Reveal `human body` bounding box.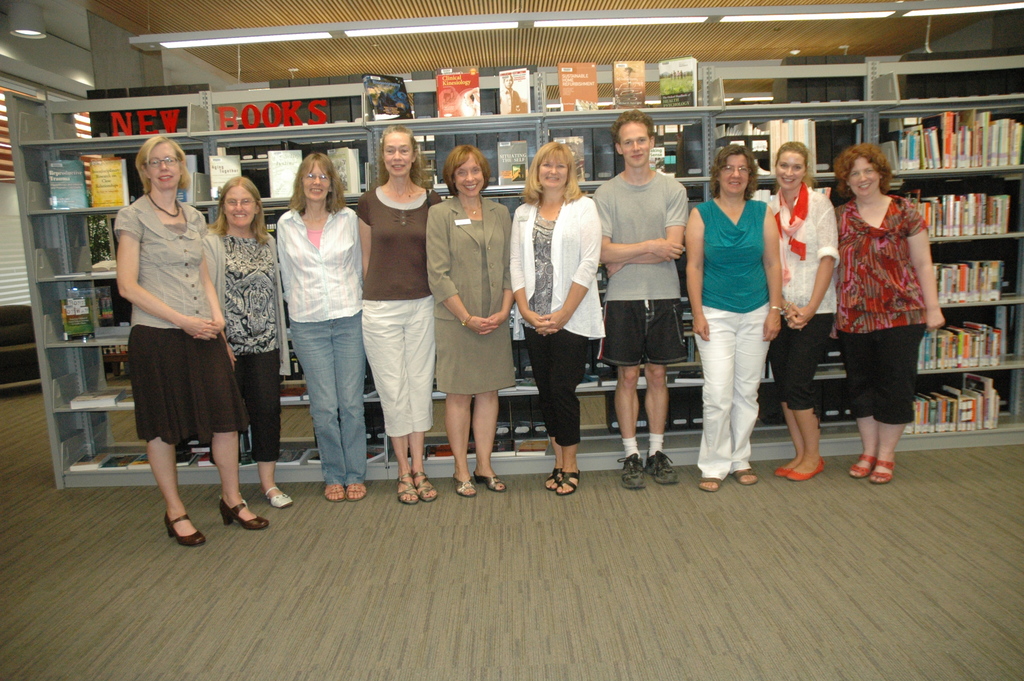
Revealed: {"left": 509, "top": 190, "right": 602, "bottom": 494}.
